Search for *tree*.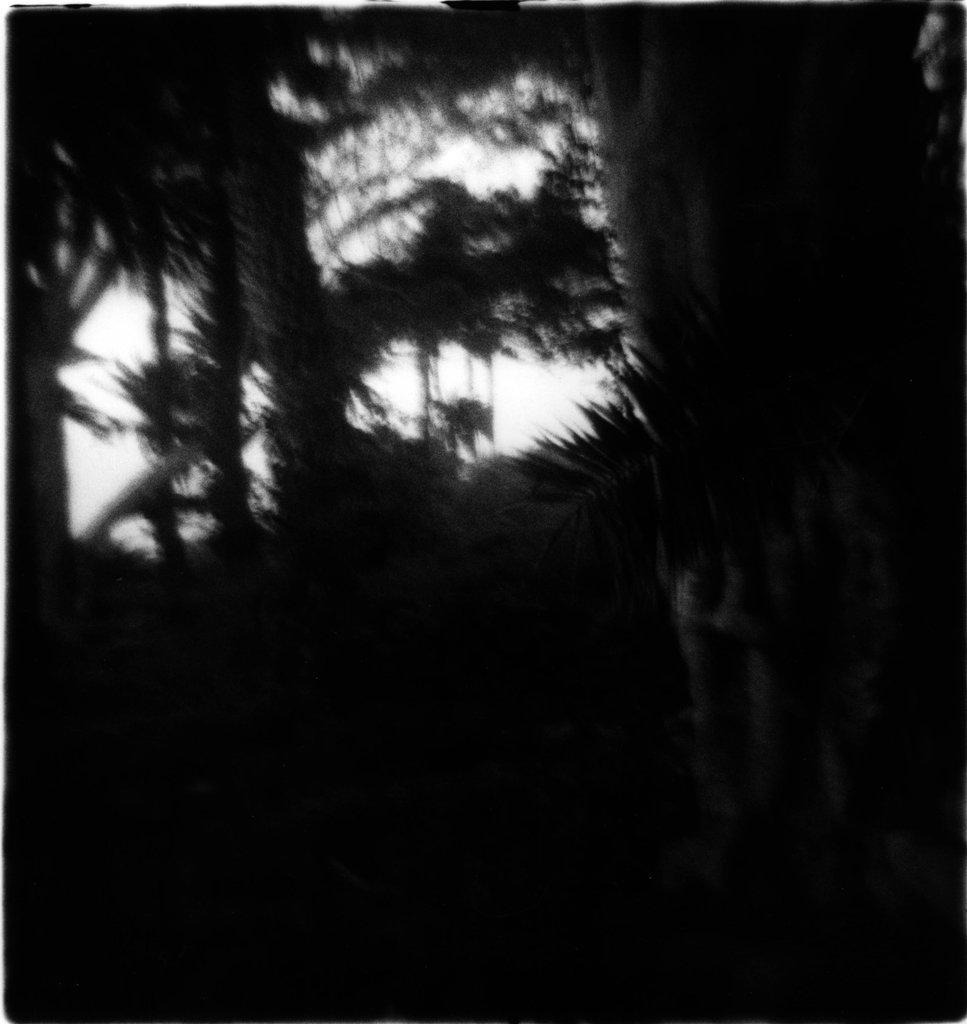
Found at Rect(12, 6, 141, 700).
